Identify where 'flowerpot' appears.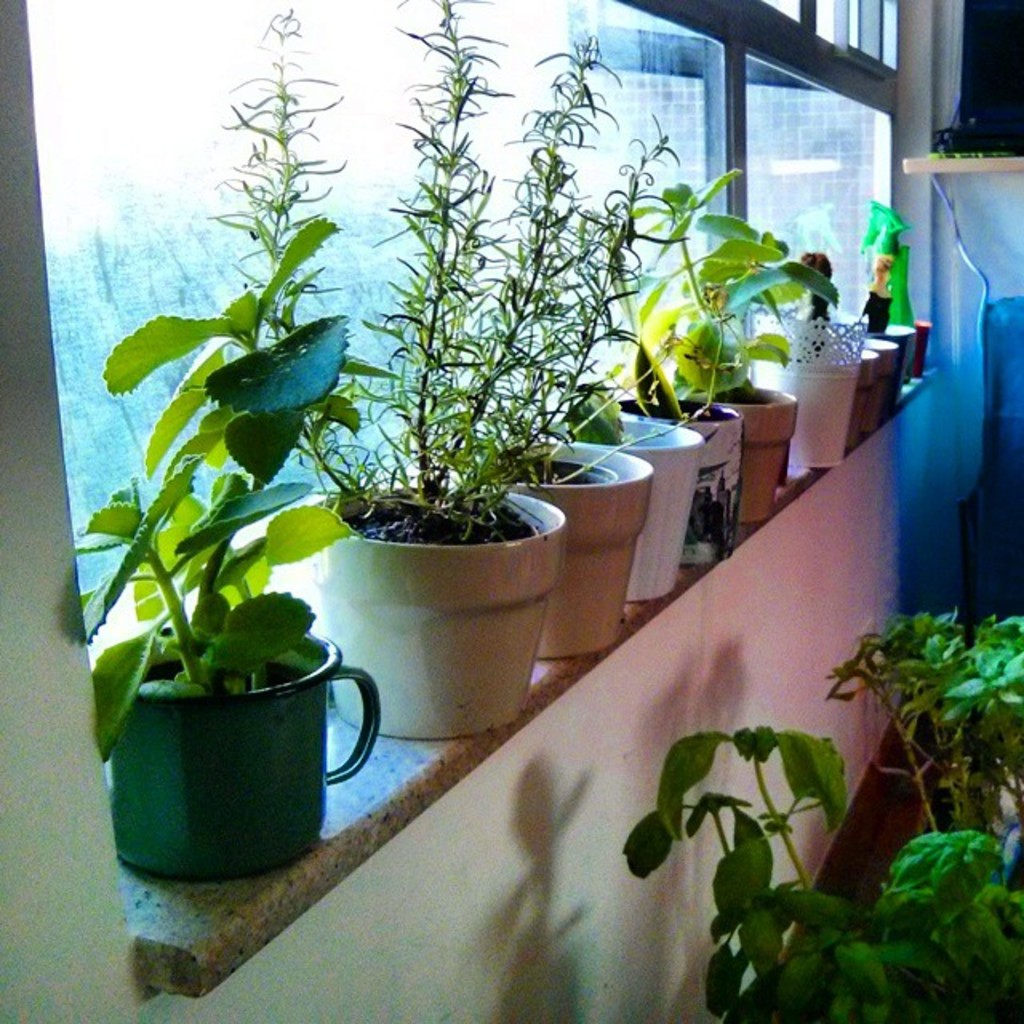
Appears at {"left": 667, "top": 381, "right": 798, "bottom": 523}.
